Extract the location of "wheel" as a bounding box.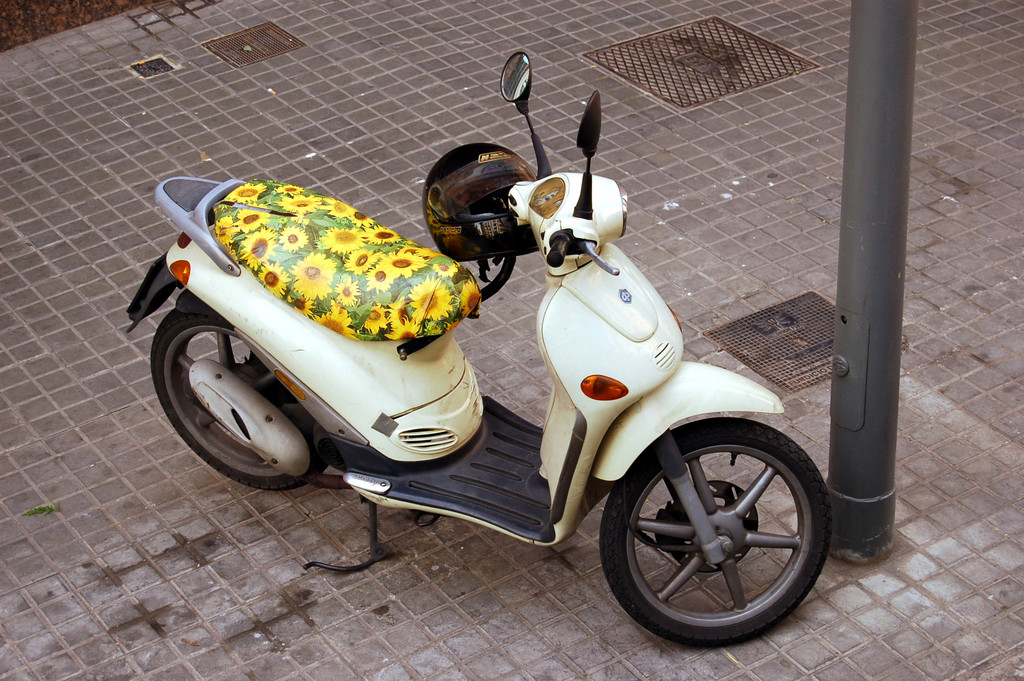
148 304 332 498.
